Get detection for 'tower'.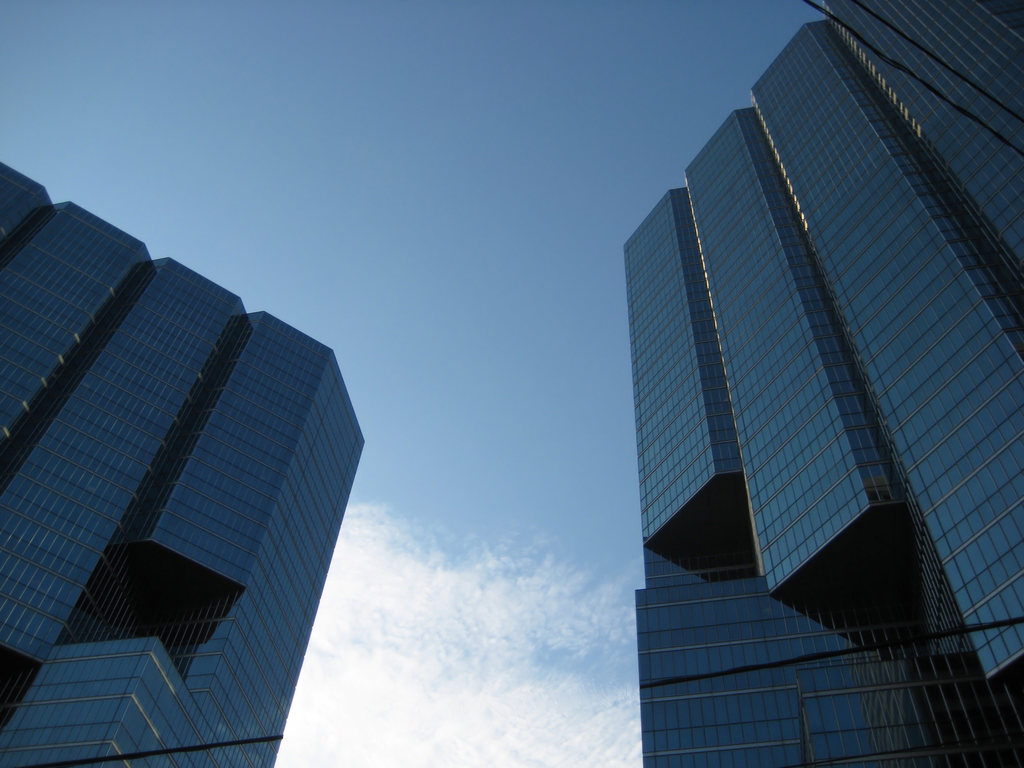
Detection: <bbox>0, 159, 371, 767</bbox>.
